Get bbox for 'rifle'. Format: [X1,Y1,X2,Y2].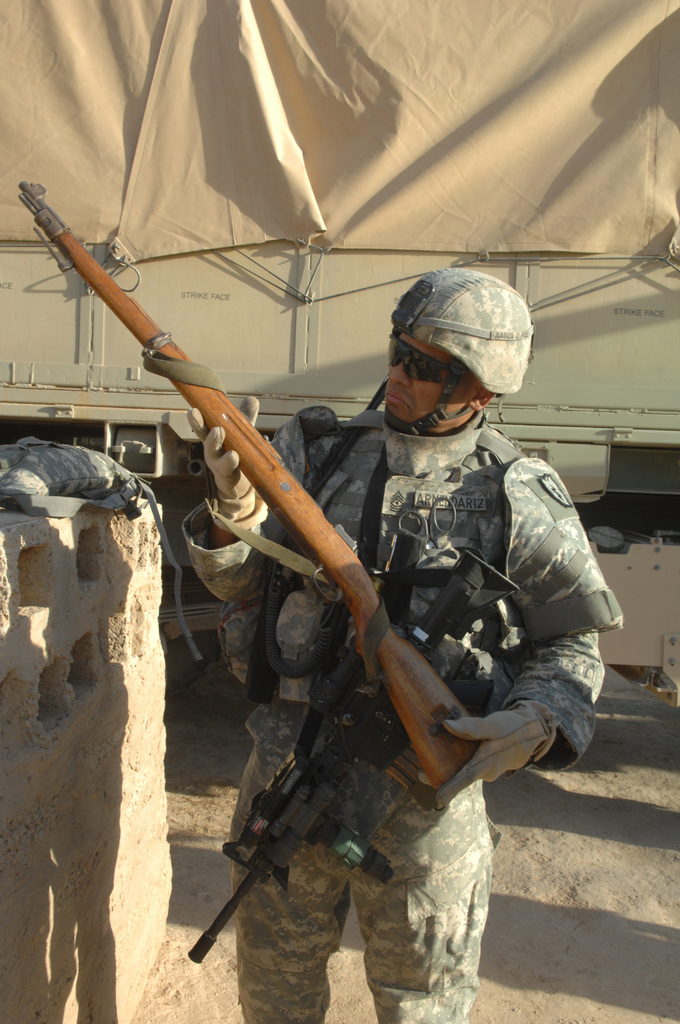
[17,184,471,785].
